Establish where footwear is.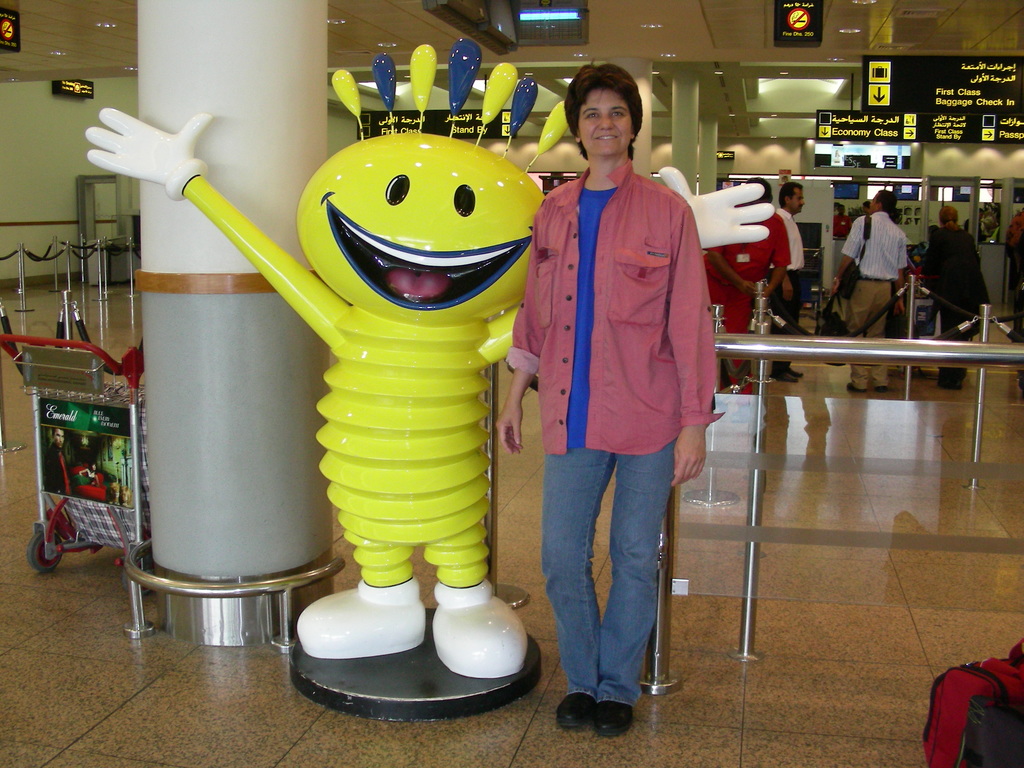
Established at x1=769, y1=373, x2=796, y2=382.
